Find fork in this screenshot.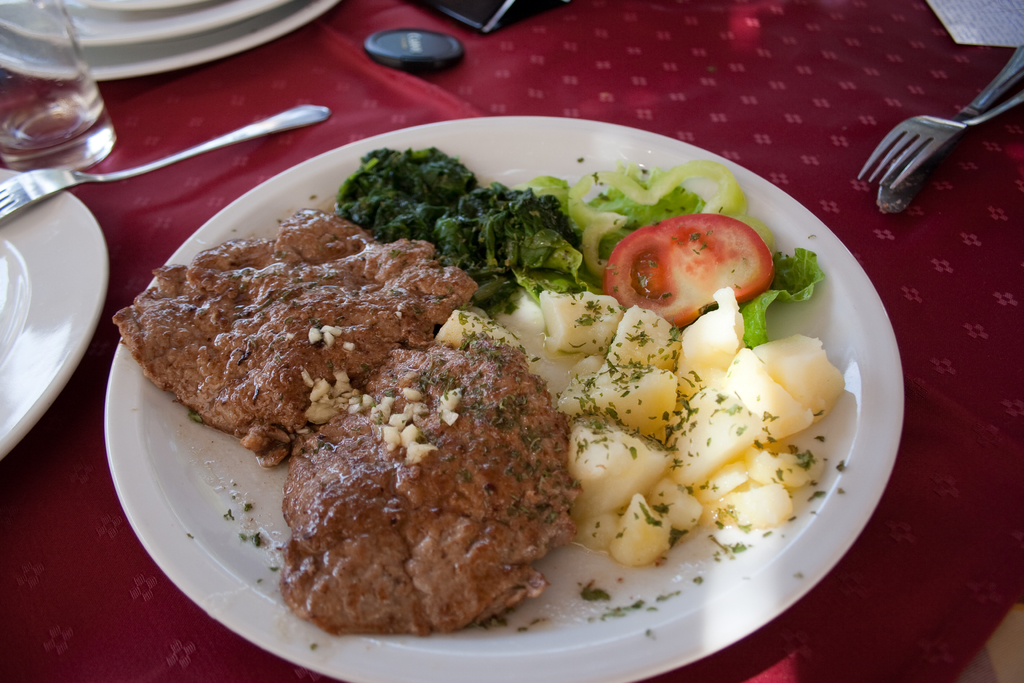
The bounding box for fork is {"x1": 875, "y1": 64, "x2": 1011, "y2": 206}.
